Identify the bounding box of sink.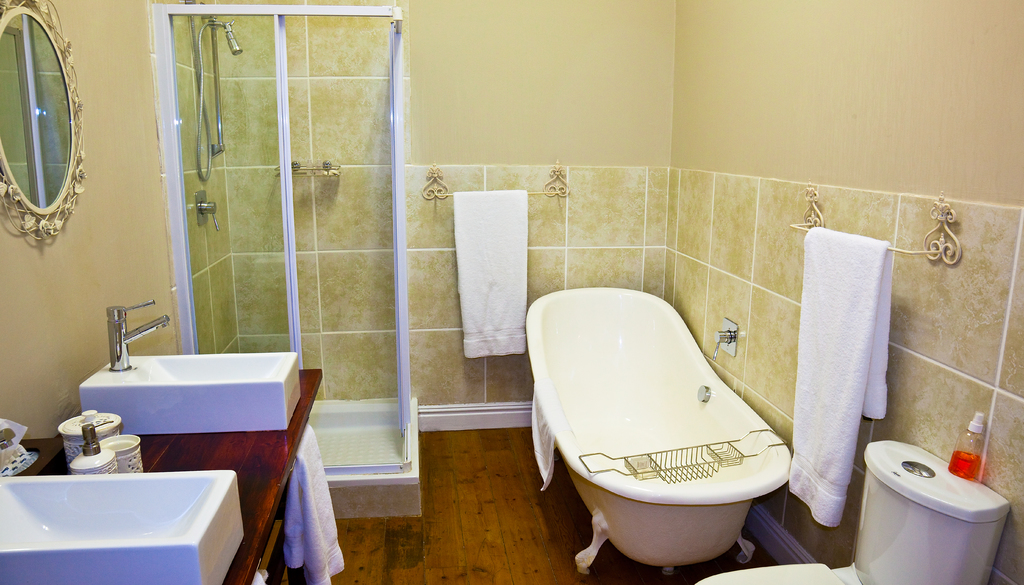
77:301:304:436.
